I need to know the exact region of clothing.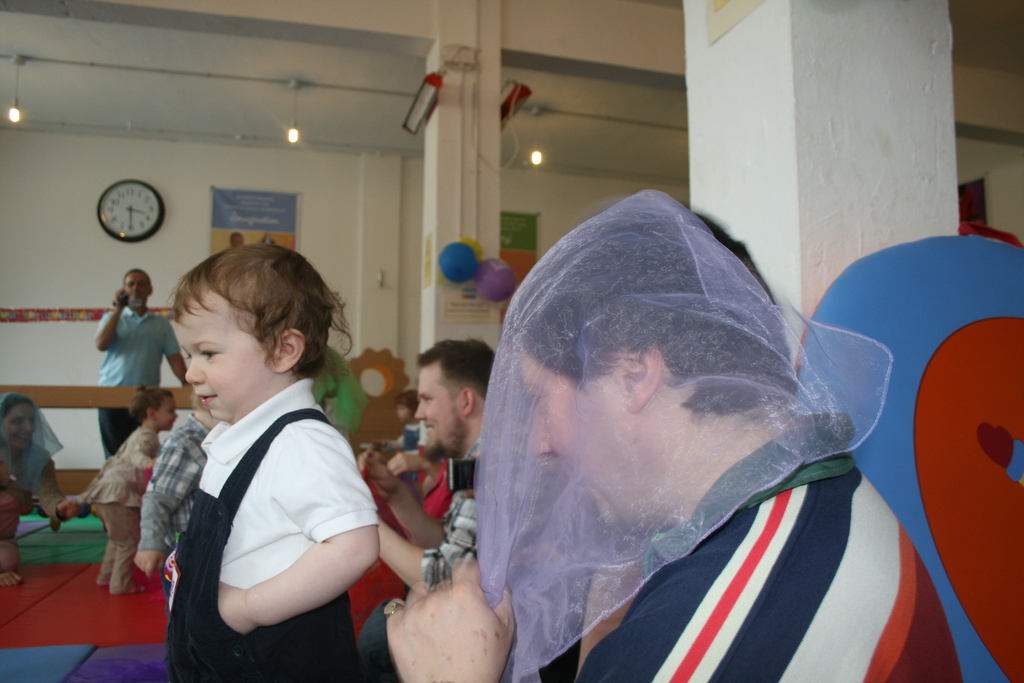
Region: select_region(138, 413, 214, 590).
